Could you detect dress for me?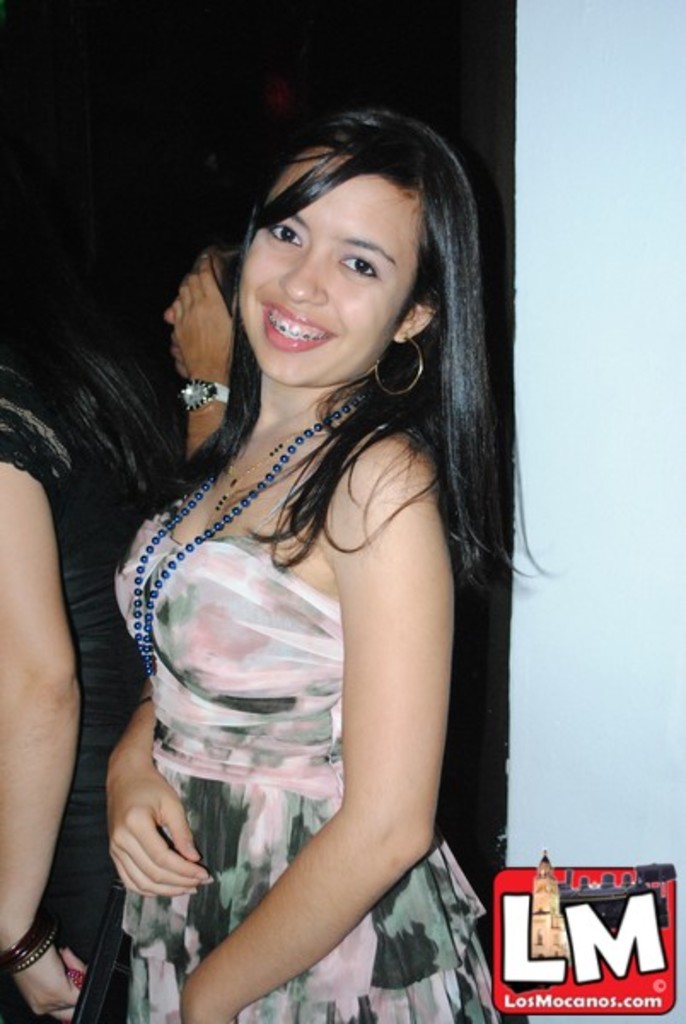
Detection result: <box>113,495,507,1022</box>.
